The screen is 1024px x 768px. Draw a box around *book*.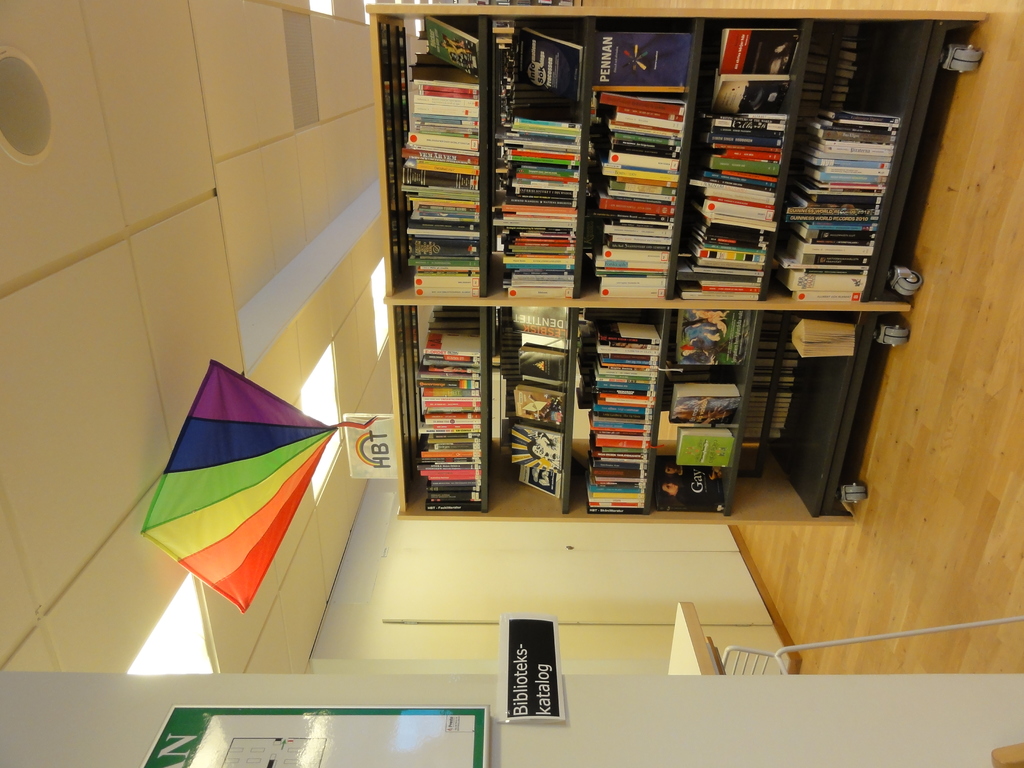
<region>516, 458, 559, 505</region>.
